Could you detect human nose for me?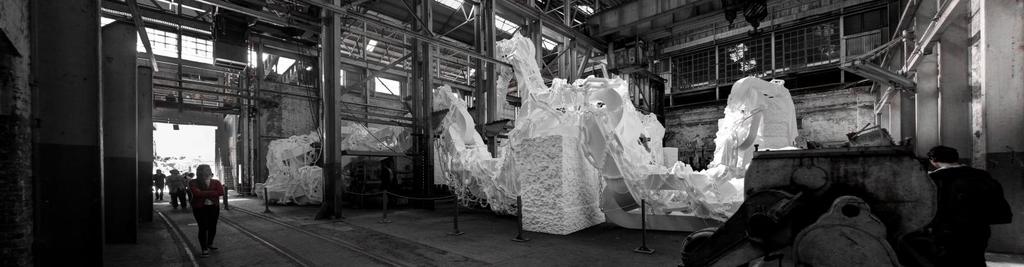
Detection result: detection(209, 170, 210, 172).
